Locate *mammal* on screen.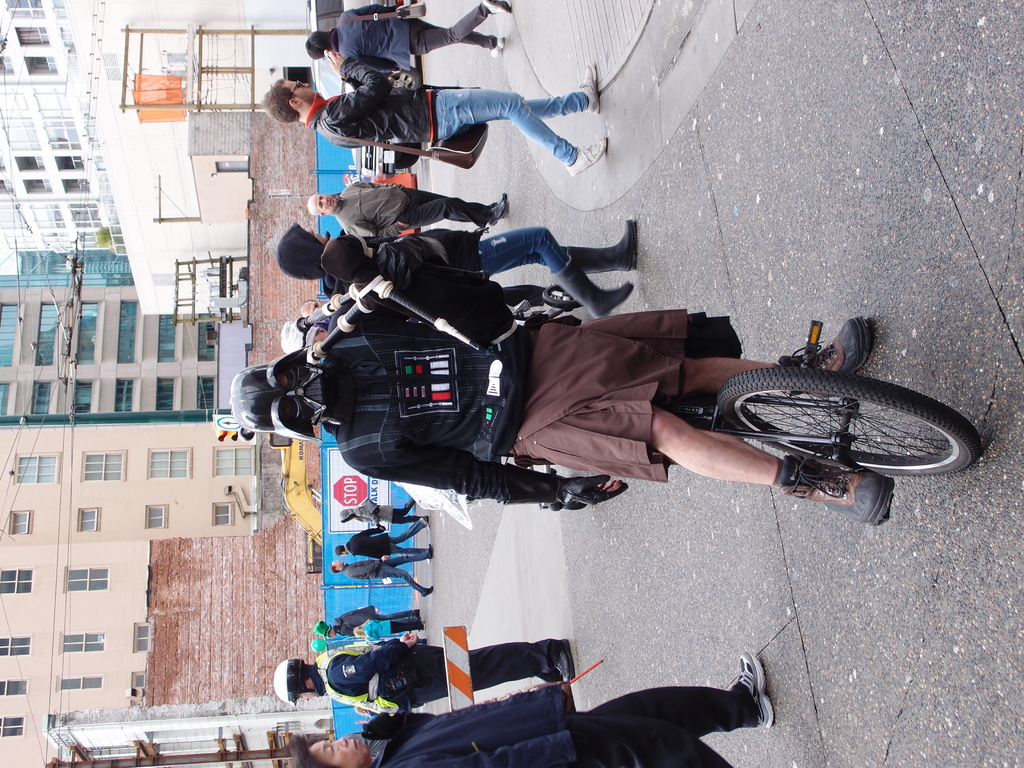
On screen at box=[275, 630, 575, 710].
